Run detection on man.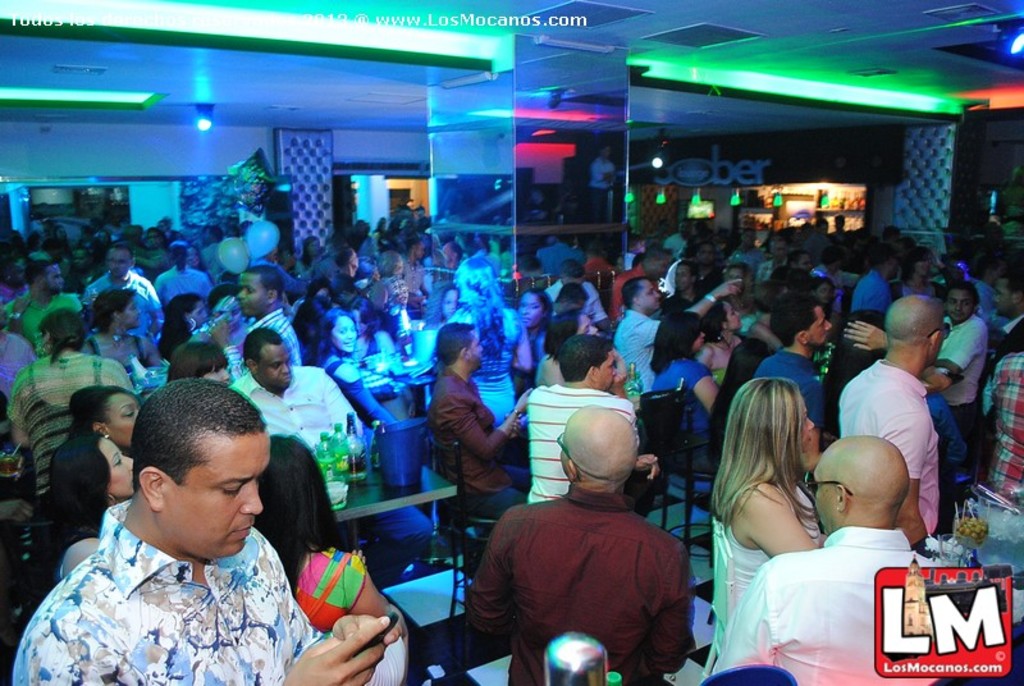
Result: box=[330, 244, 381, 301].
